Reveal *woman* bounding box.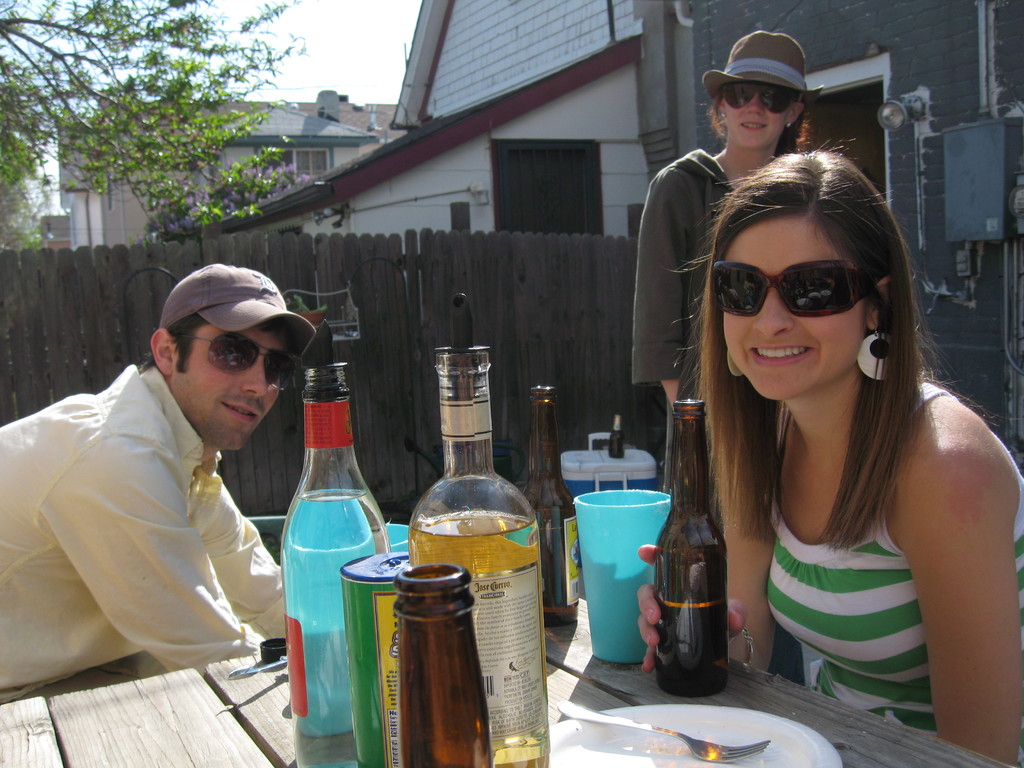
Revealed: pyautogui.locateOnScreen(625, 31, 831, 499).
